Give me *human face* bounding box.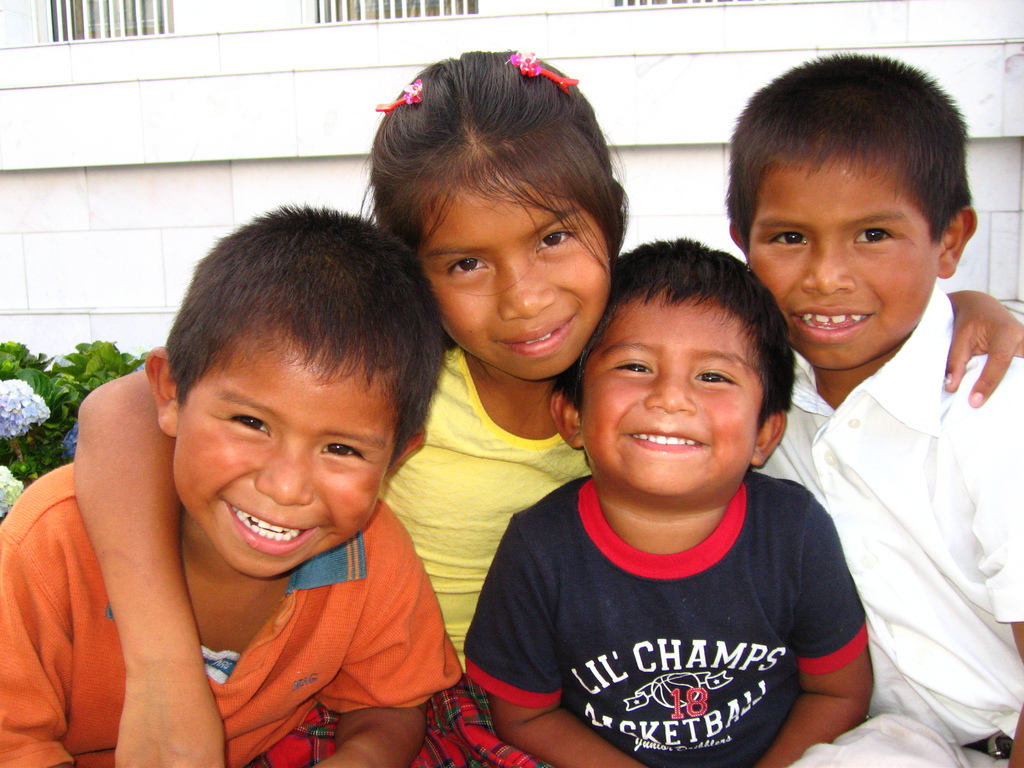
bbox(571, 282, 769, 496).
